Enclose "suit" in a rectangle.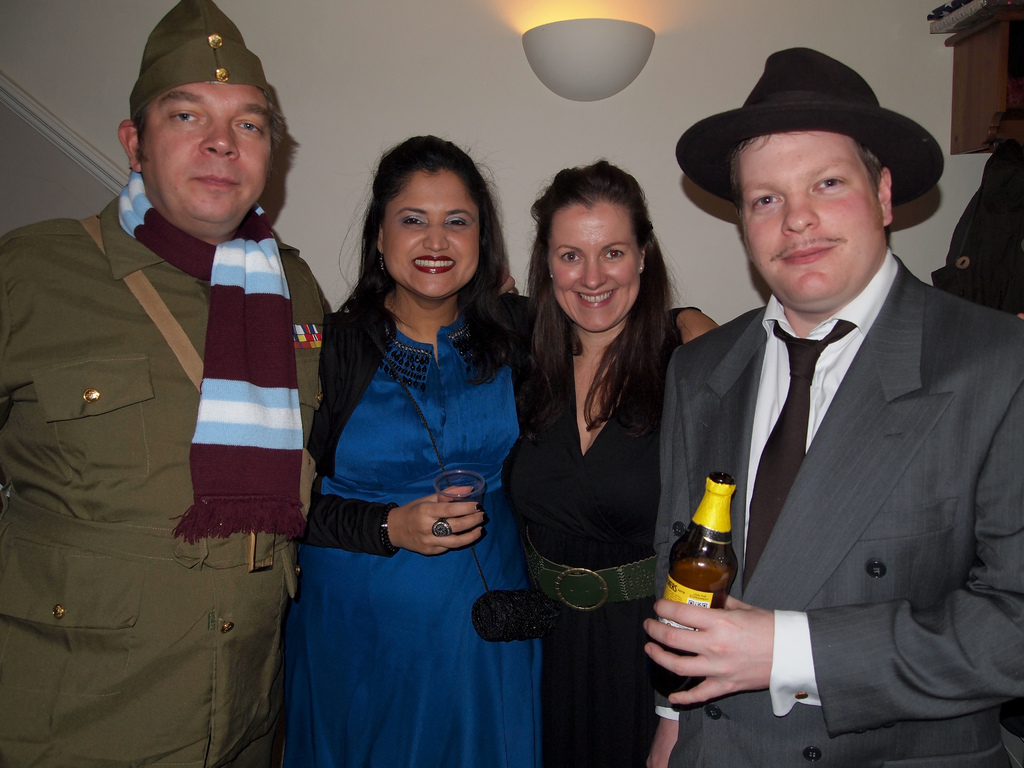
653, 258, 1023, 767.
